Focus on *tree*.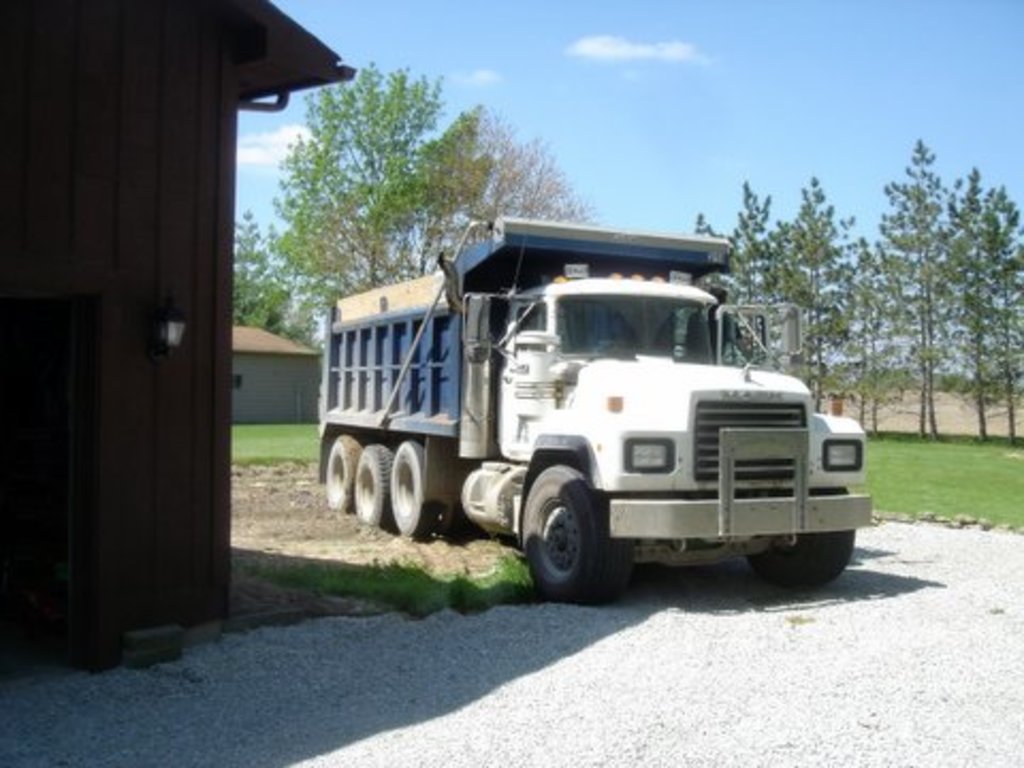
Focused at (x1=228, y1=207, x2=329, y2=352).
